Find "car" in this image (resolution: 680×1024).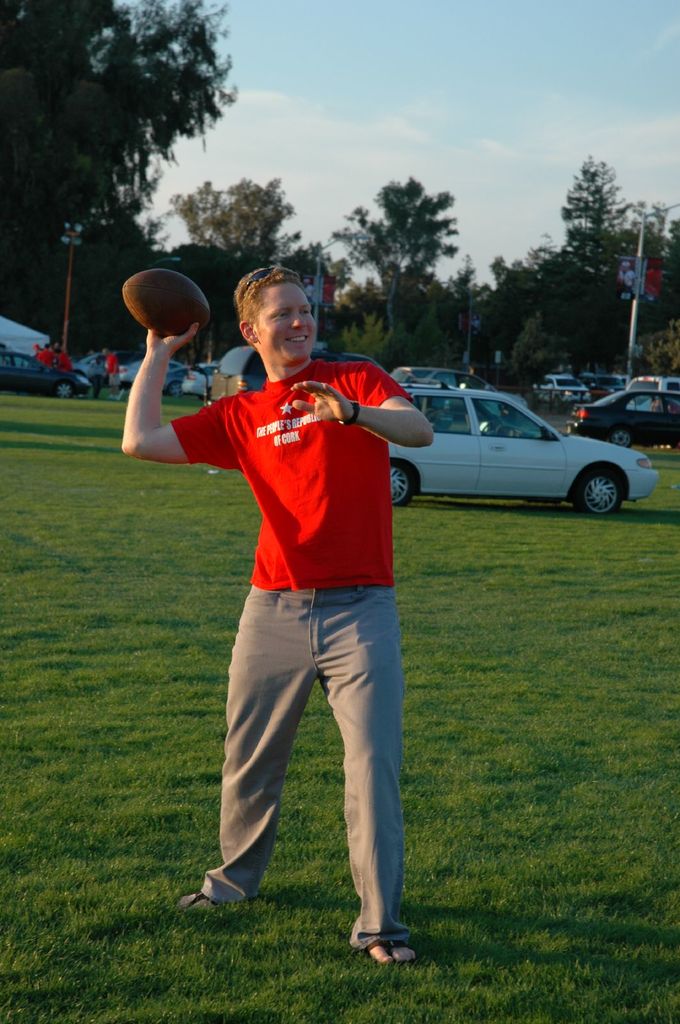
(left=178, top=359, right=228, bottom=396).
